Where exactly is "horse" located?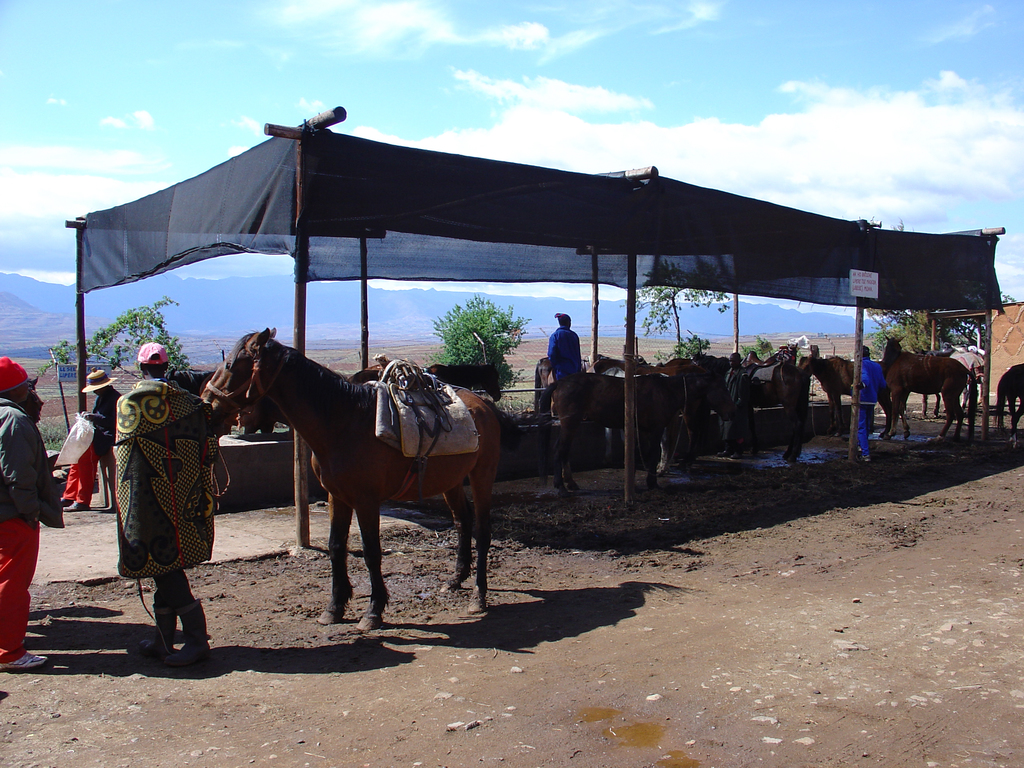
Its bounding box is (x1=162, y1=369, x2=273, y2=435).
